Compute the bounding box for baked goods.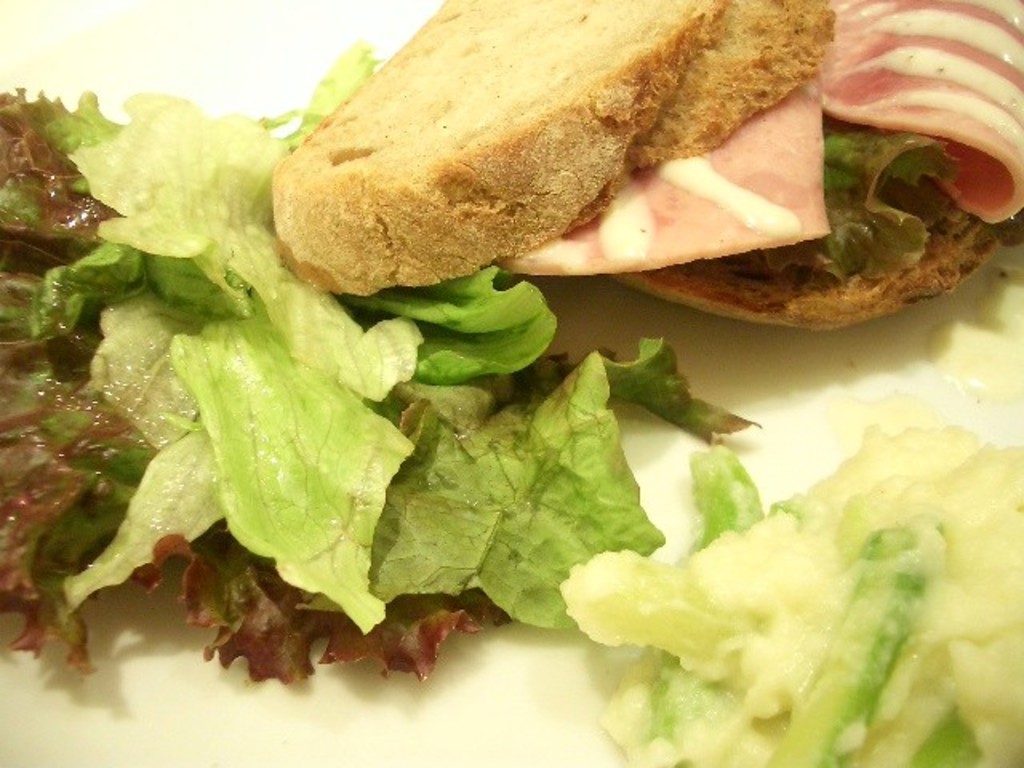
<bbox>264, 0, 1022, 333</bbox>.
